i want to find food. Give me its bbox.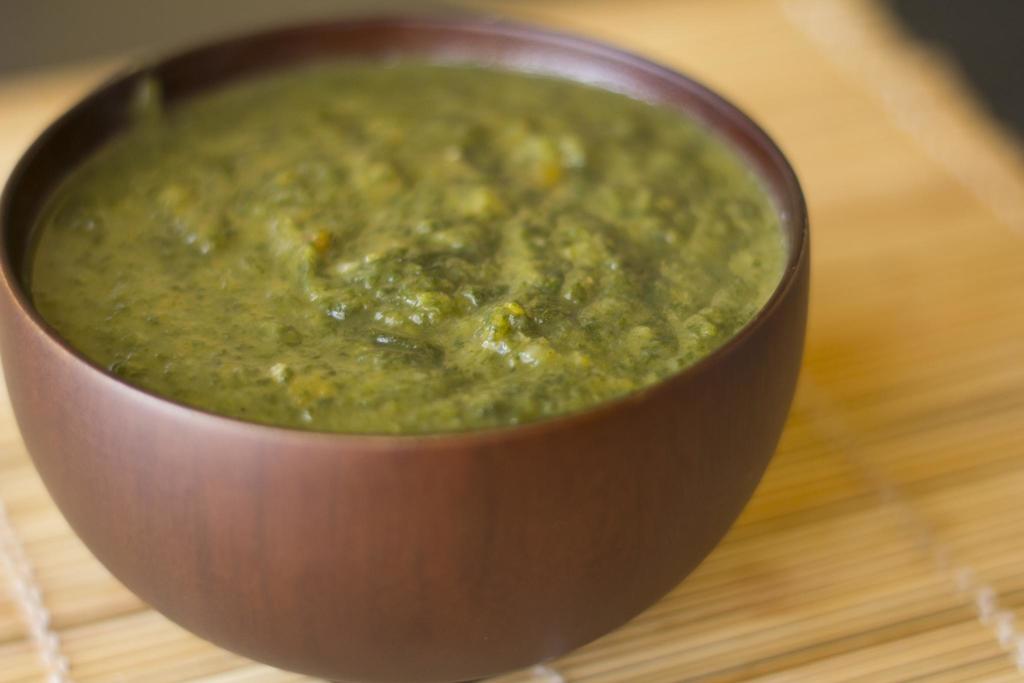
BBox(68, 34, 810, 569).
